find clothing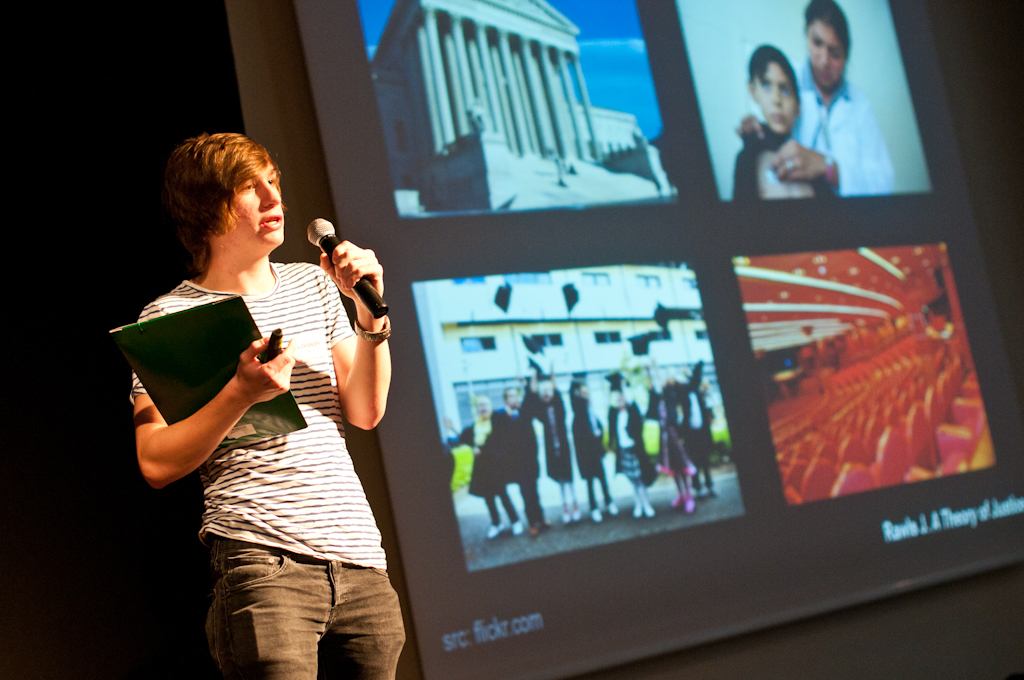
locate(728, 120, 839, 207)
